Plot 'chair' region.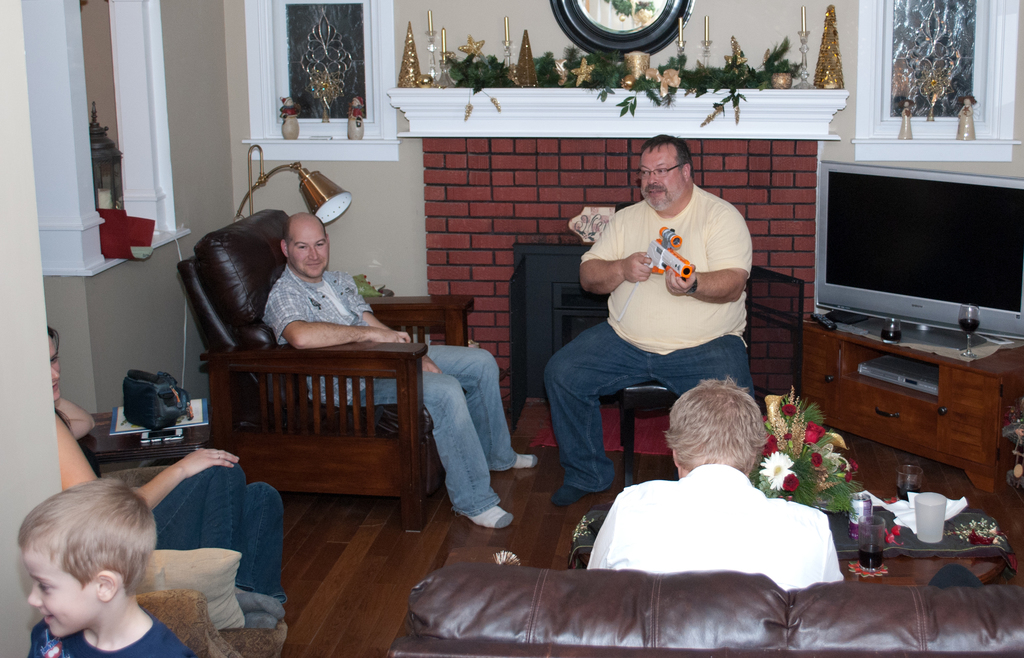
Plotted at (x1=174, y1=206, x2=476, y2=534).
